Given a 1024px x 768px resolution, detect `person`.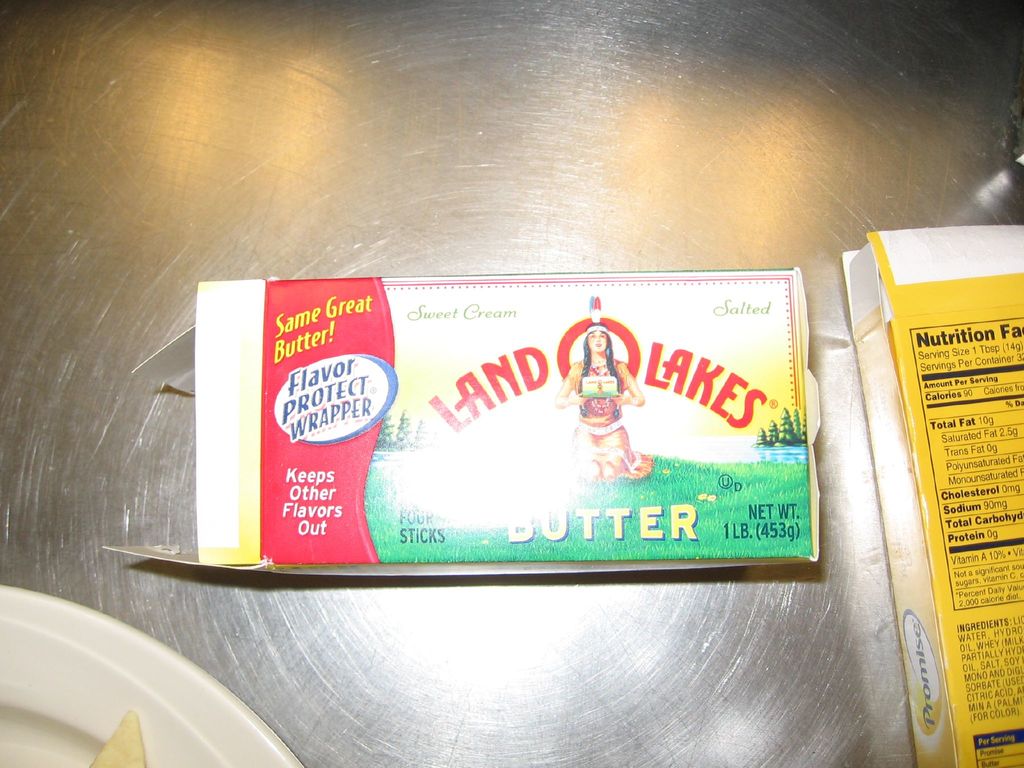
{"x1": 555, "y1": 322, "x2": 639, "y2": 479}.
